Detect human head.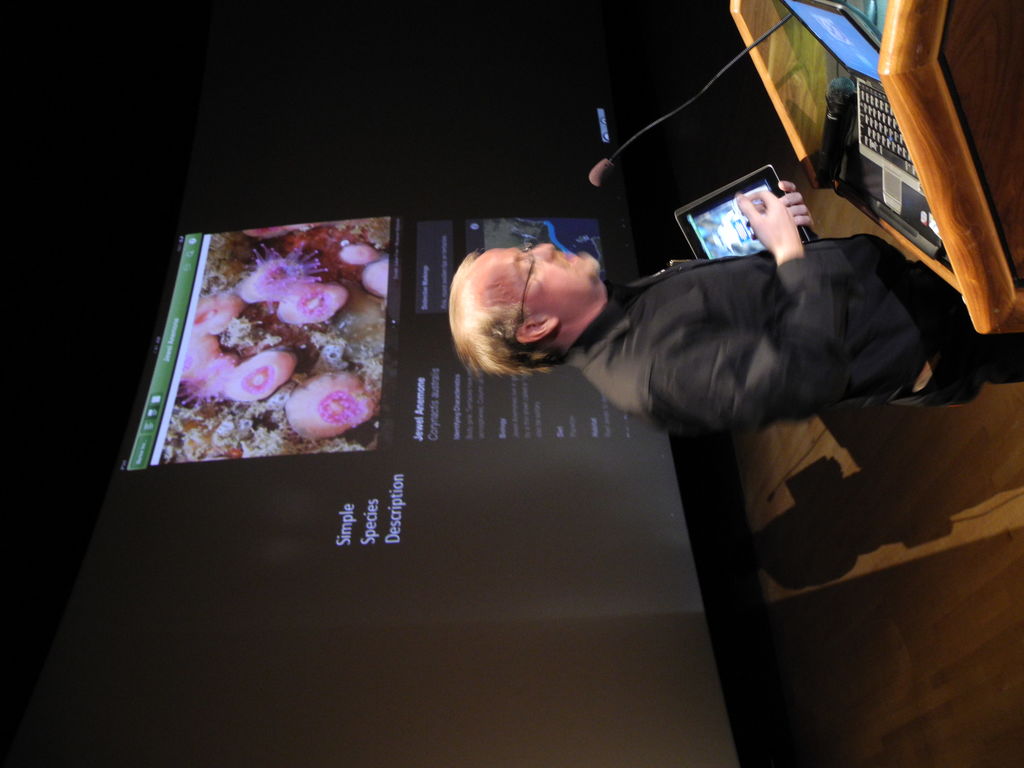
Detected at <bbox>445, 246, 605, 384</bbox>.
